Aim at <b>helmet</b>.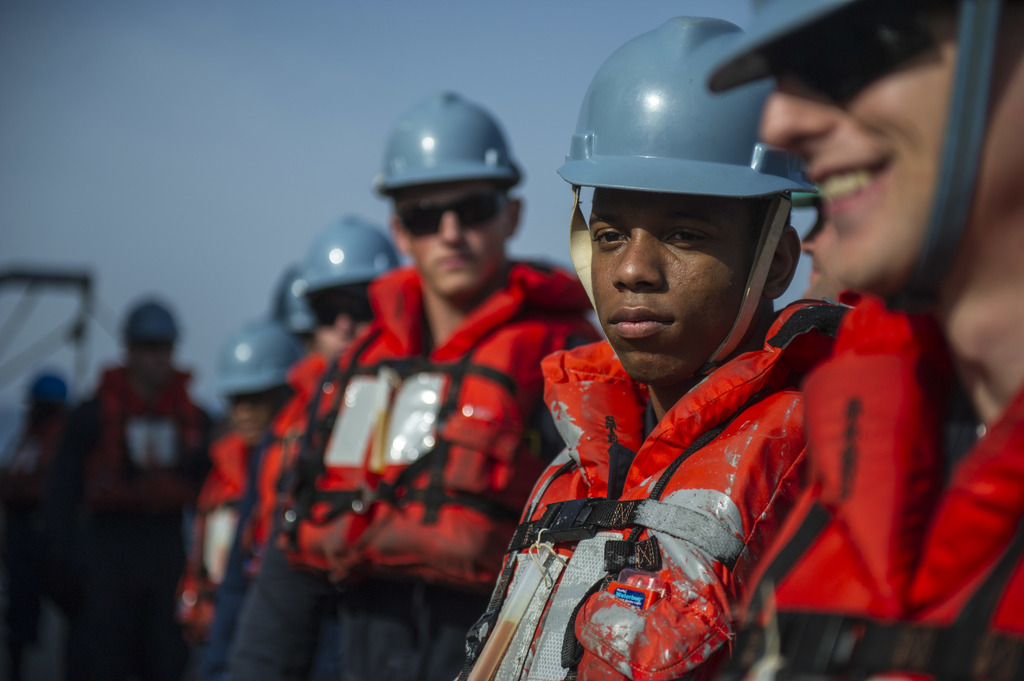
Aimed at 575:29:819:371.
